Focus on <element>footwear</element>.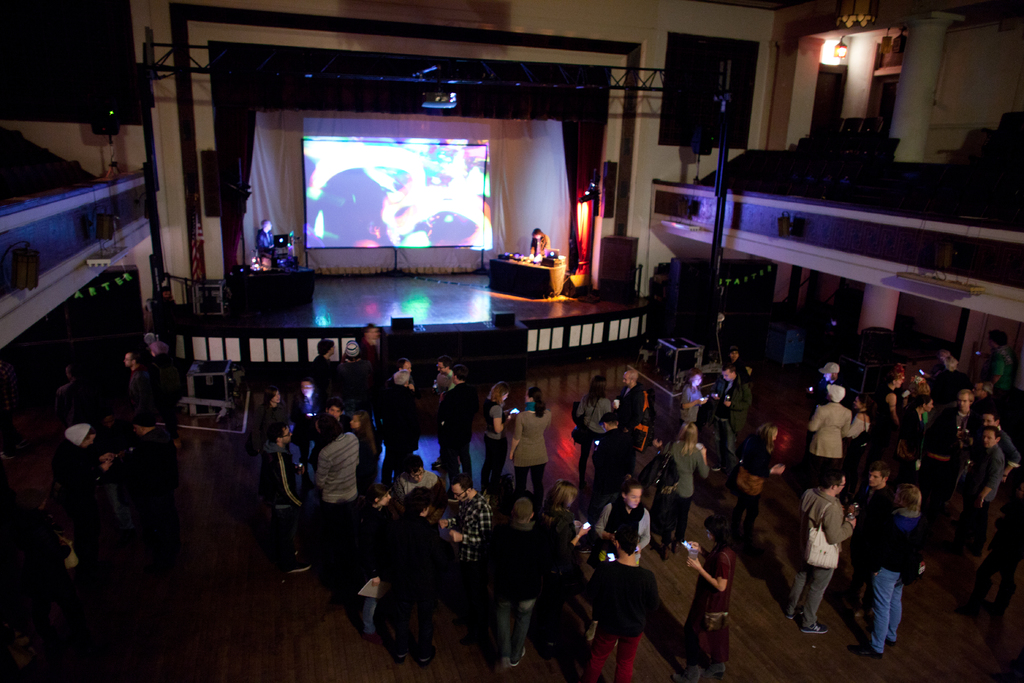
Focused at 846, 641, 881, 659.
